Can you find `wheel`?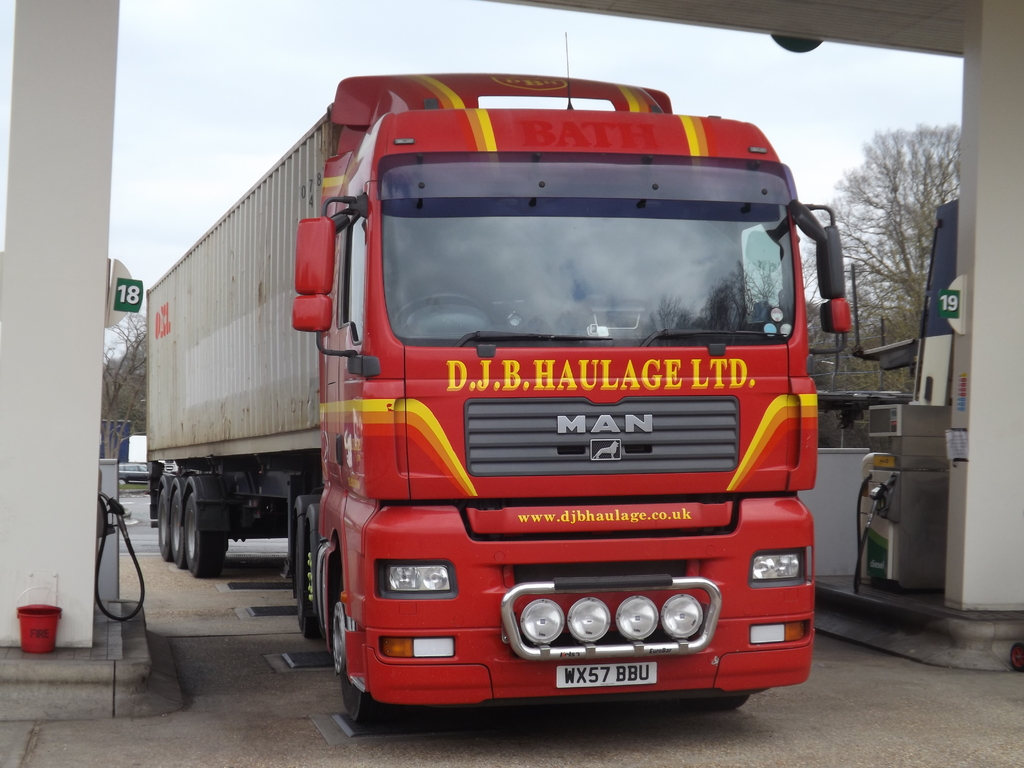
Yes, bounding box: <box>187,484,228,577</box>.
